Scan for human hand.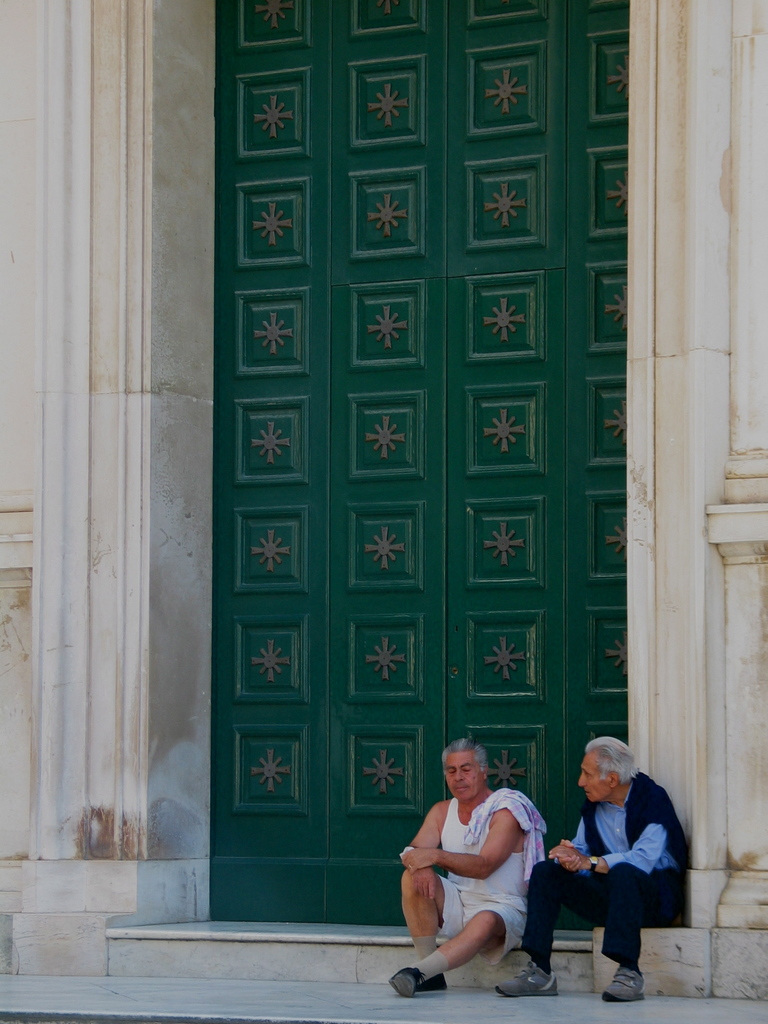
Scan result: x1=556 y1=839 x2=582 y2=872.
